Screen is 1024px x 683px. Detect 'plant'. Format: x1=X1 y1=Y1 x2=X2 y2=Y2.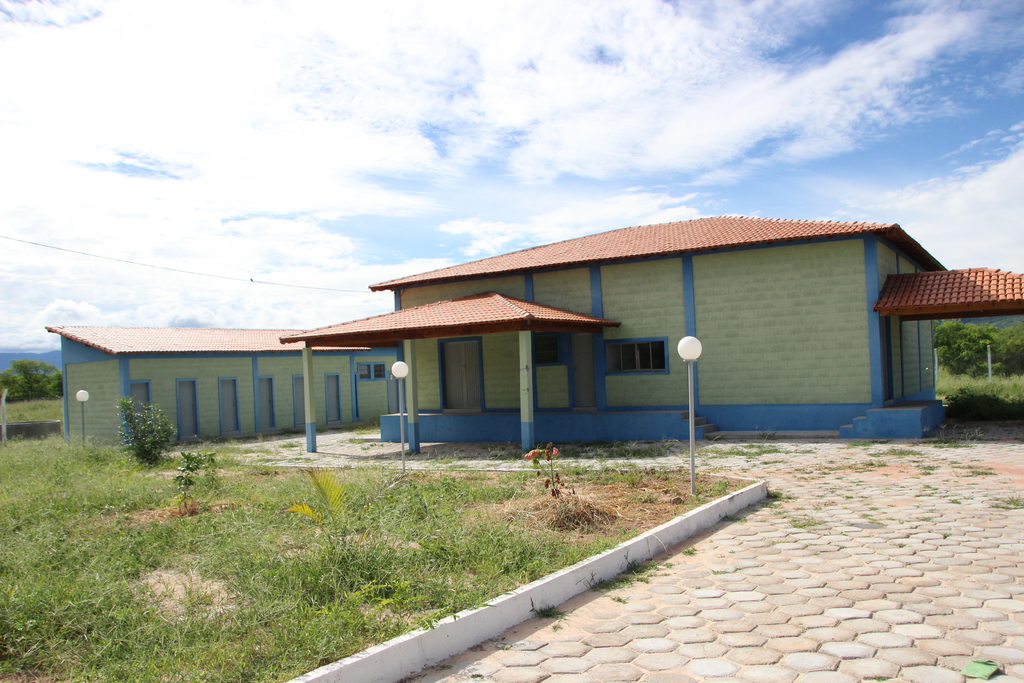
x1=944 y1=383 x2=1023 y2=422.
